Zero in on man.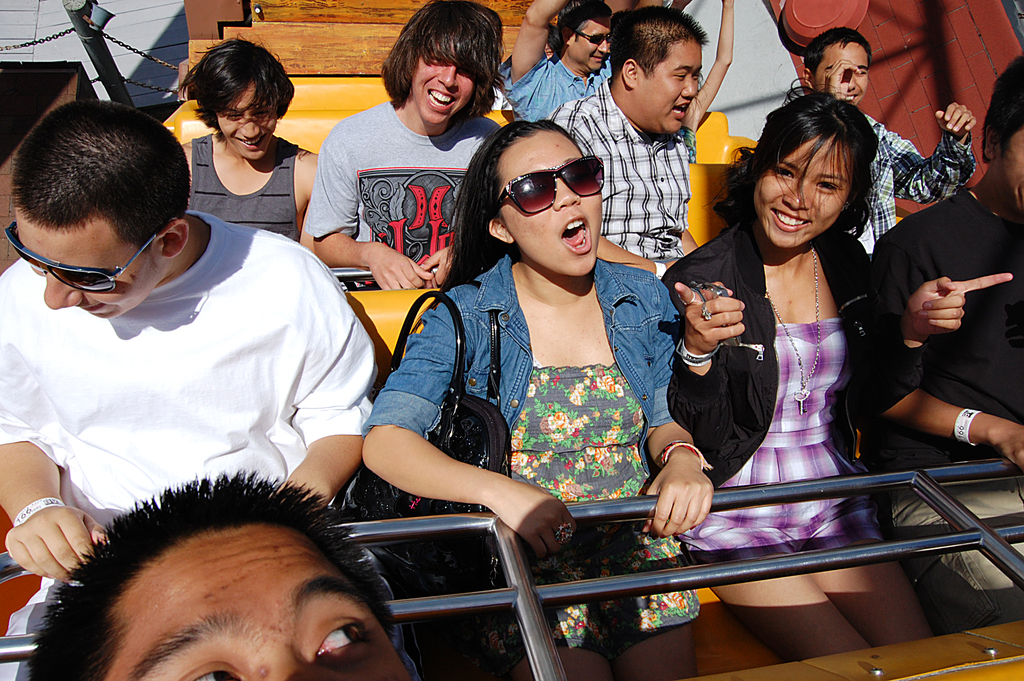
Zeroed in: (543,1,708,279).
